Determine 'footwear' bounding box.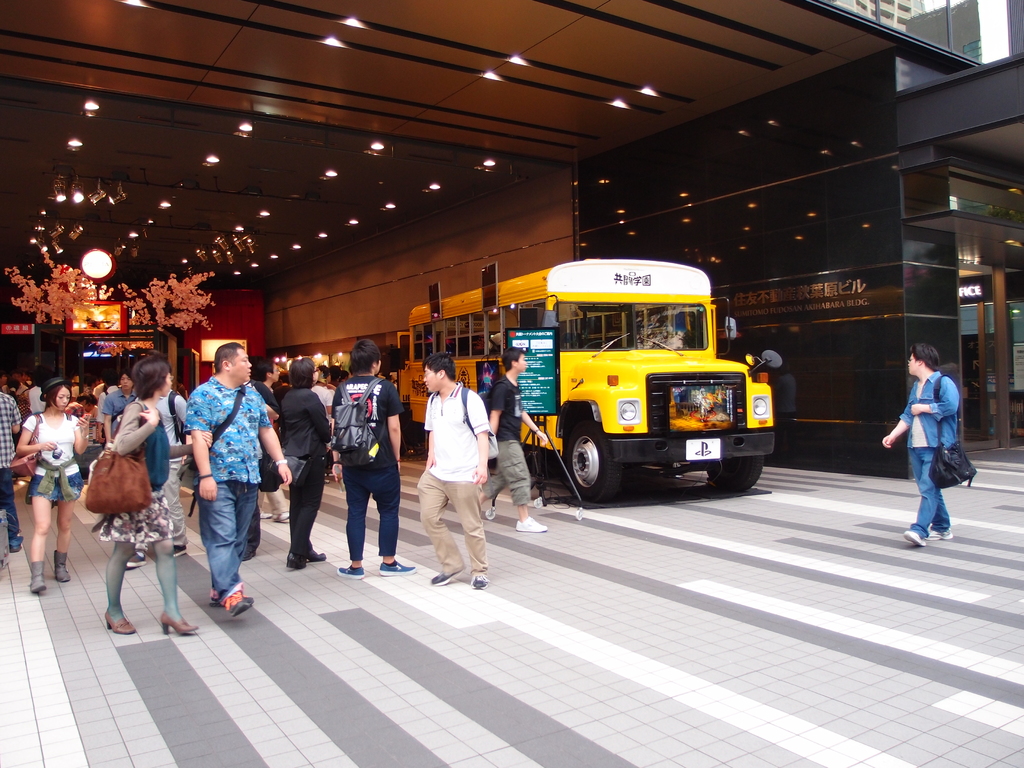
Determined: BBox(901, 527, 925, 548).
